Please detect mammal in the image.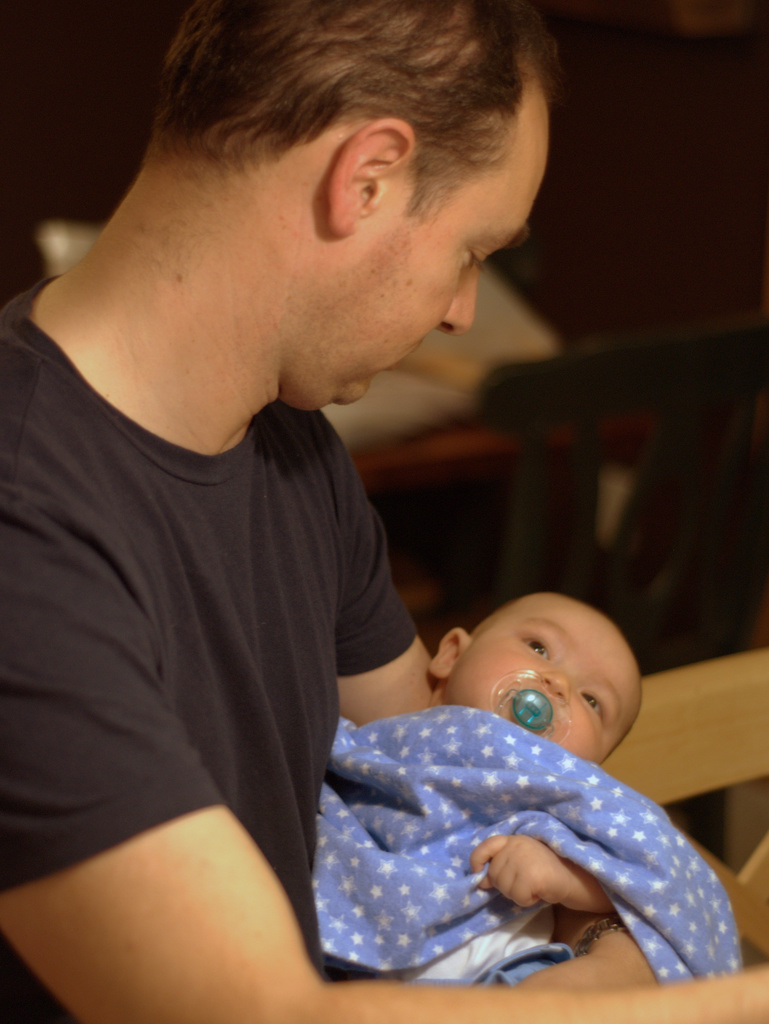
{"left": 292, "top": 599, "right": 731, "bottom": 958}.
